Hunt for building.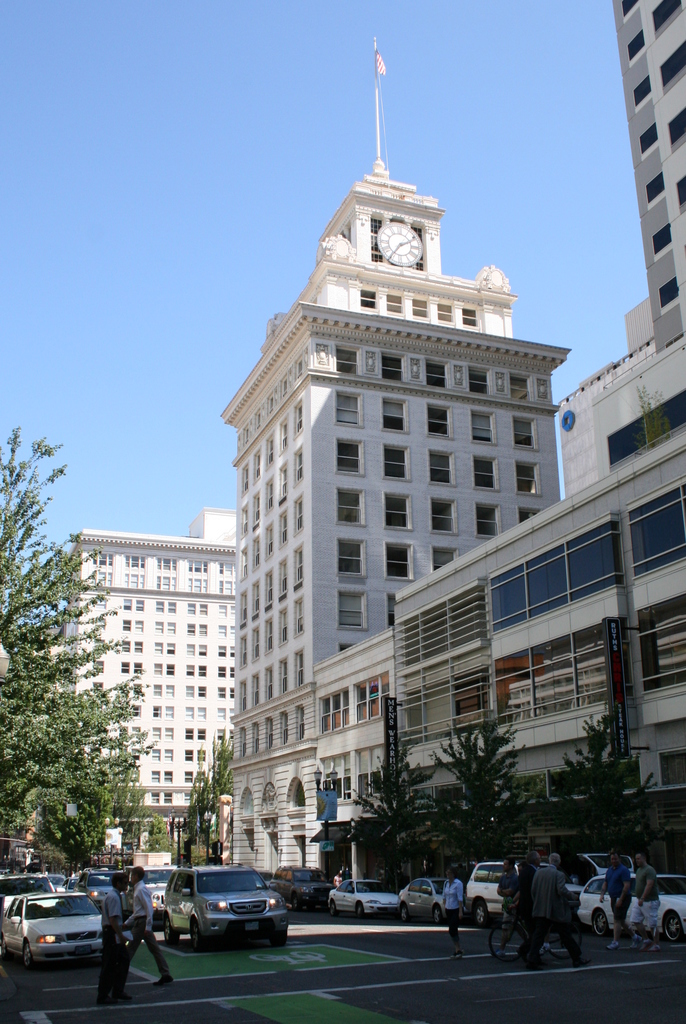
Hunted down at 65 509 242 839.
